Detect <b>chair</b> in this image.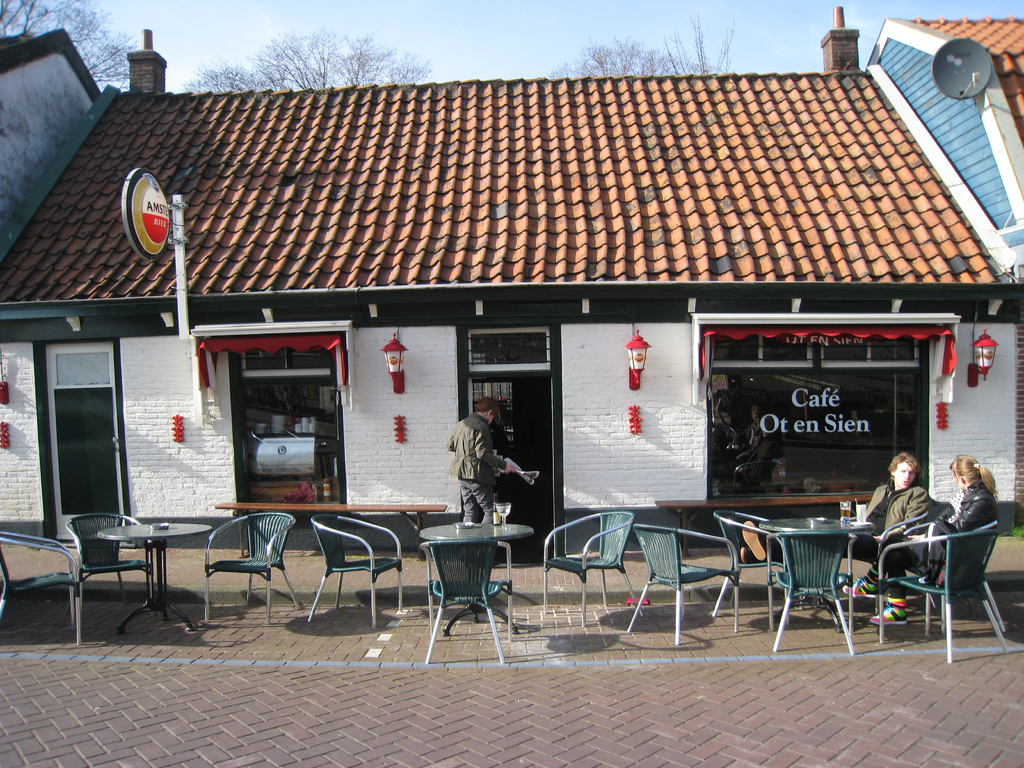
Detection: (left=888, top=502, right=1005, bottom=637).
